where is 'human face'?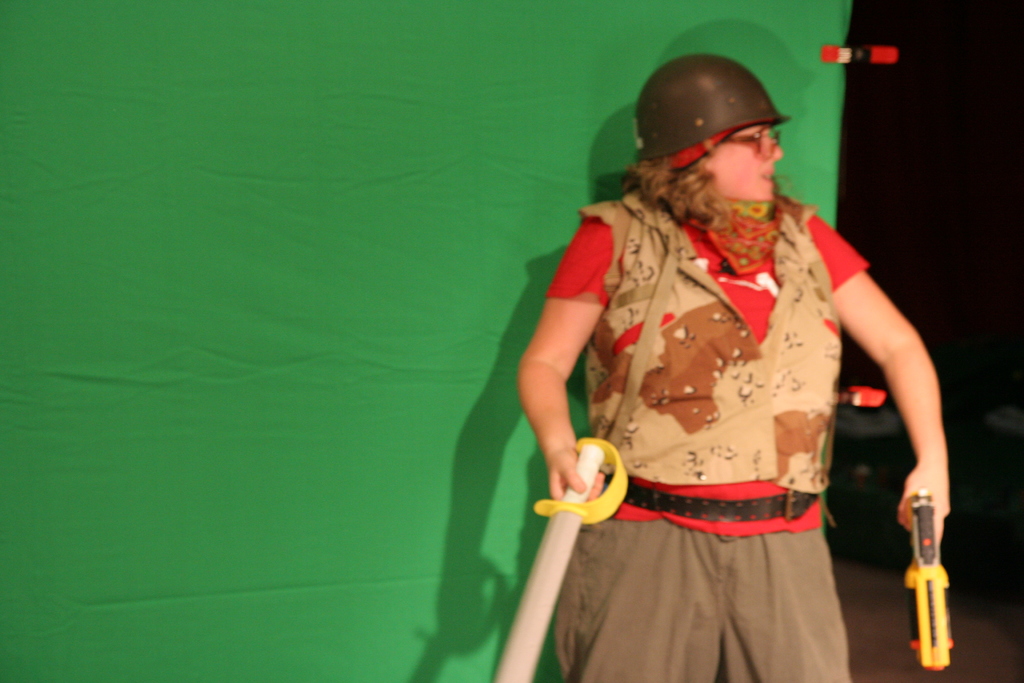
select_region(707, 120, 786, 204).
